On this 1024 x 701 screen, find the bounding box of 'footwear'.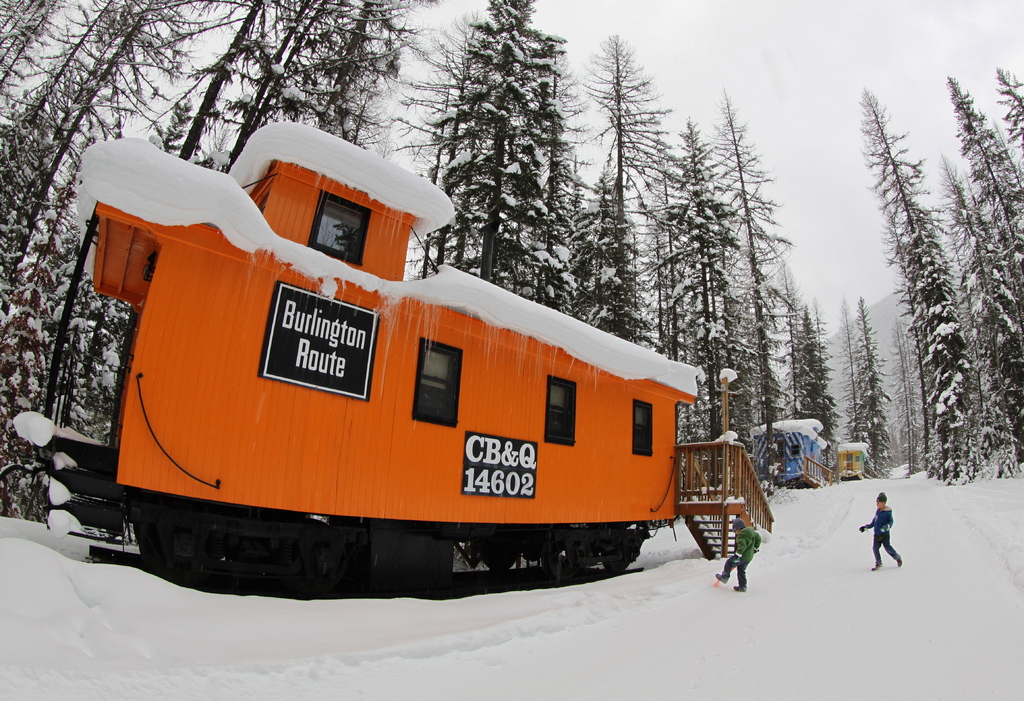
Bounding box: [x1=896, y1=555, x2=902, y2=568].
